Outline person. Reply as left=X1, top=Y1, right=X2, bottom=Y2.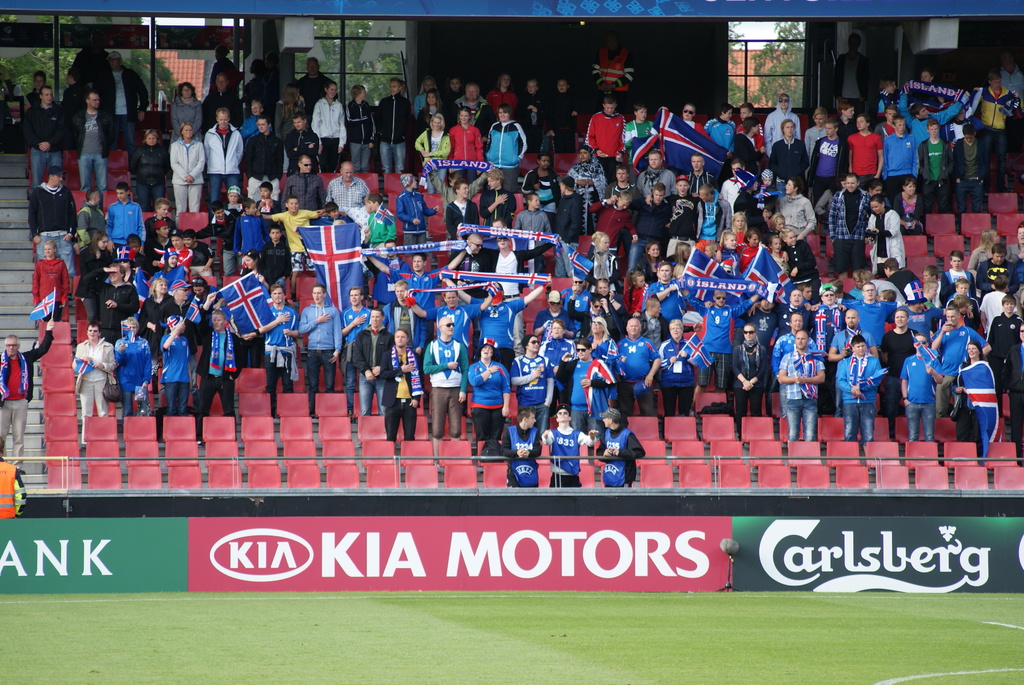
left=577, top=227, right=618, bottom=304.
